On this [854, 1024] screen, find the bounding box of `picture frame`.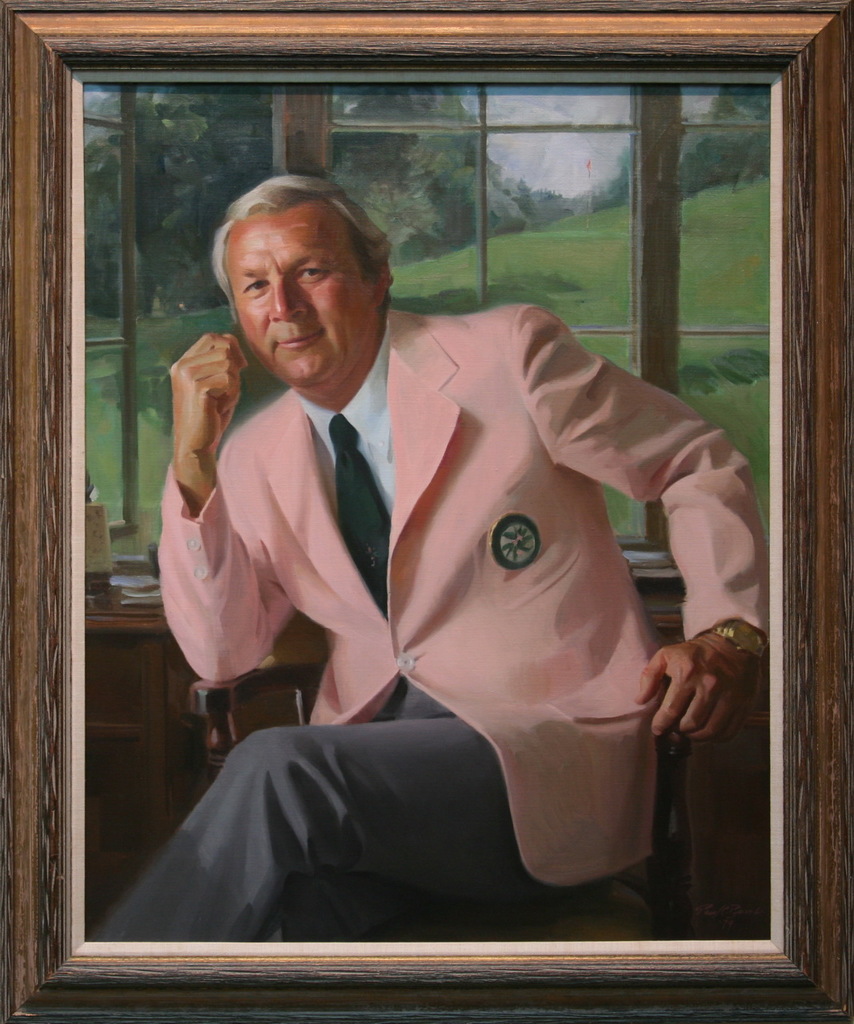
Bounding box: <box>0,0,853,1023</box>.
